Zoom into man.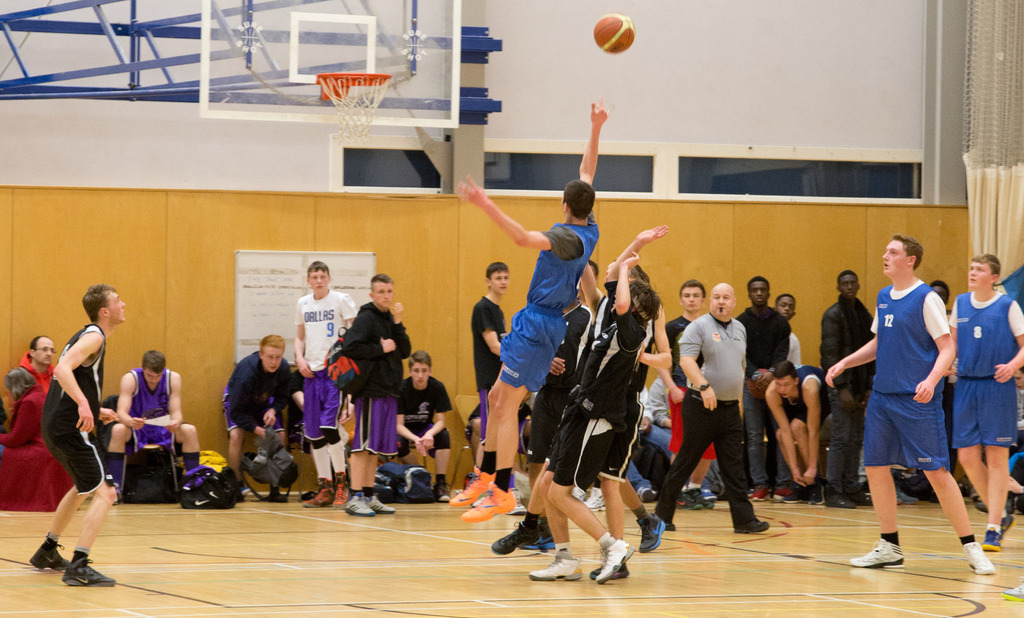
Zoom target: bbox=[732, 271, 791, 494].
